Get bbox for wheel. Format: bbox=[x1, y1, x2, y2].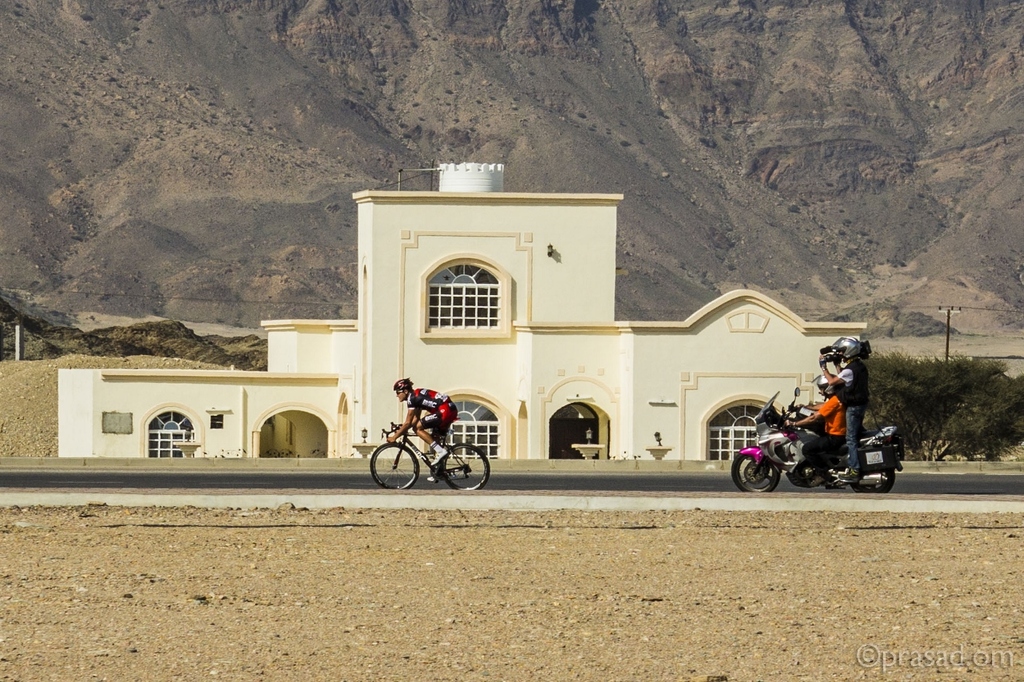
bbox=[372, 448, 418, 490].
